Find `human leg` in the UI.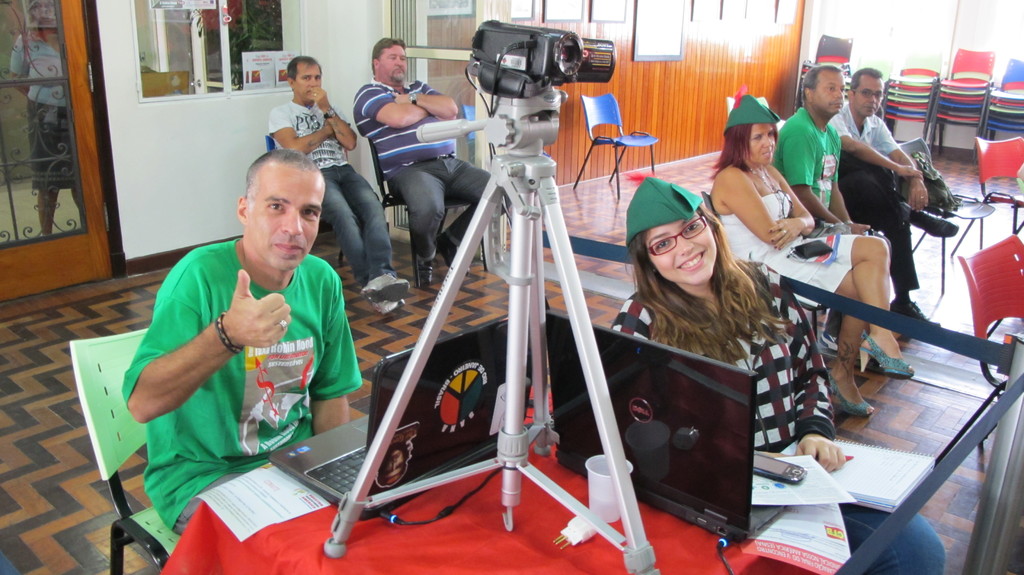
UI element at [x1=824, y1=279, x2=868, y2=411].
